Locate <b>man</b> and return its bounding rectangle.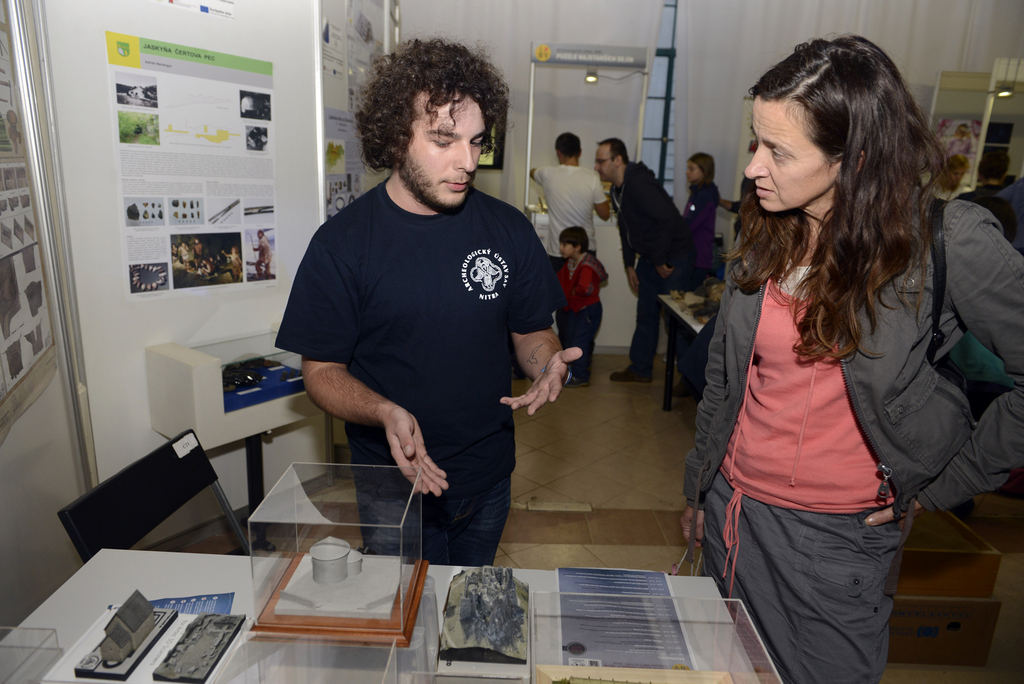
596/136/698/387.
